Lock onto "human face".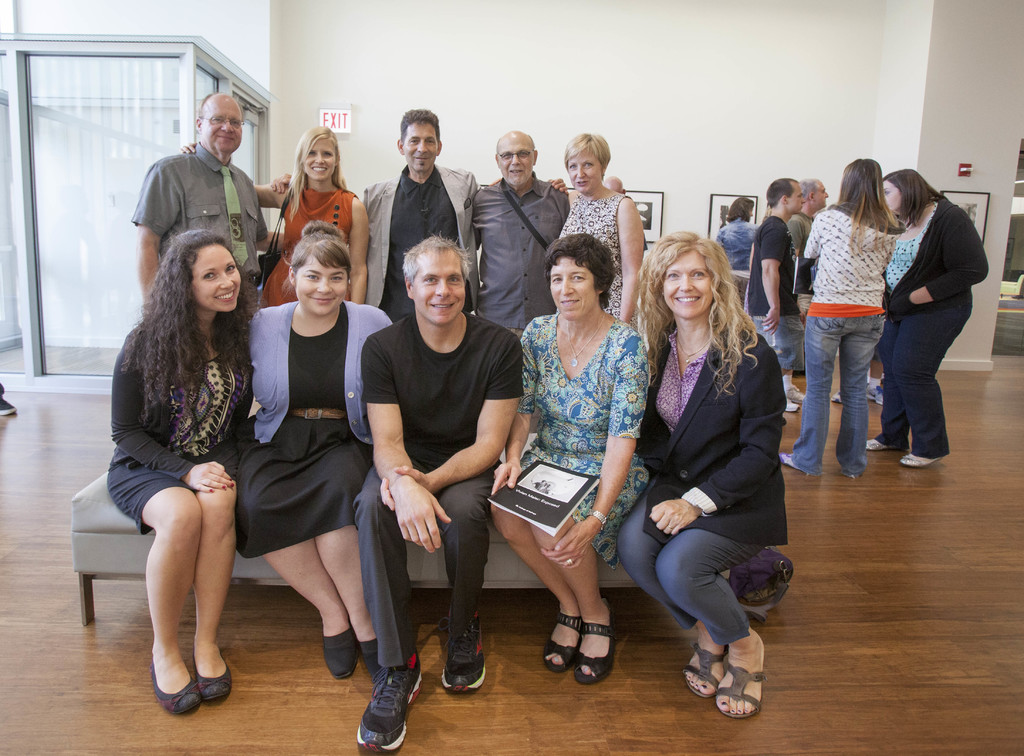
Locked: box=[549, 253, 604, 320].
